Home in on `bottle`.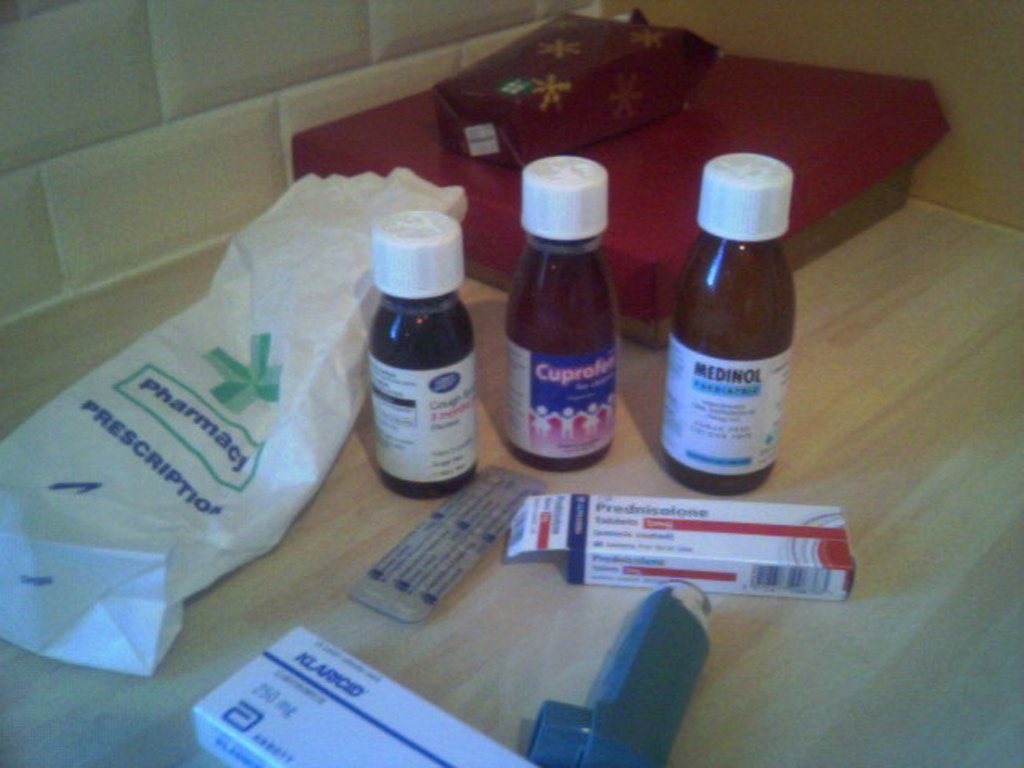
Homed in at [501, 149, 629, 474].
